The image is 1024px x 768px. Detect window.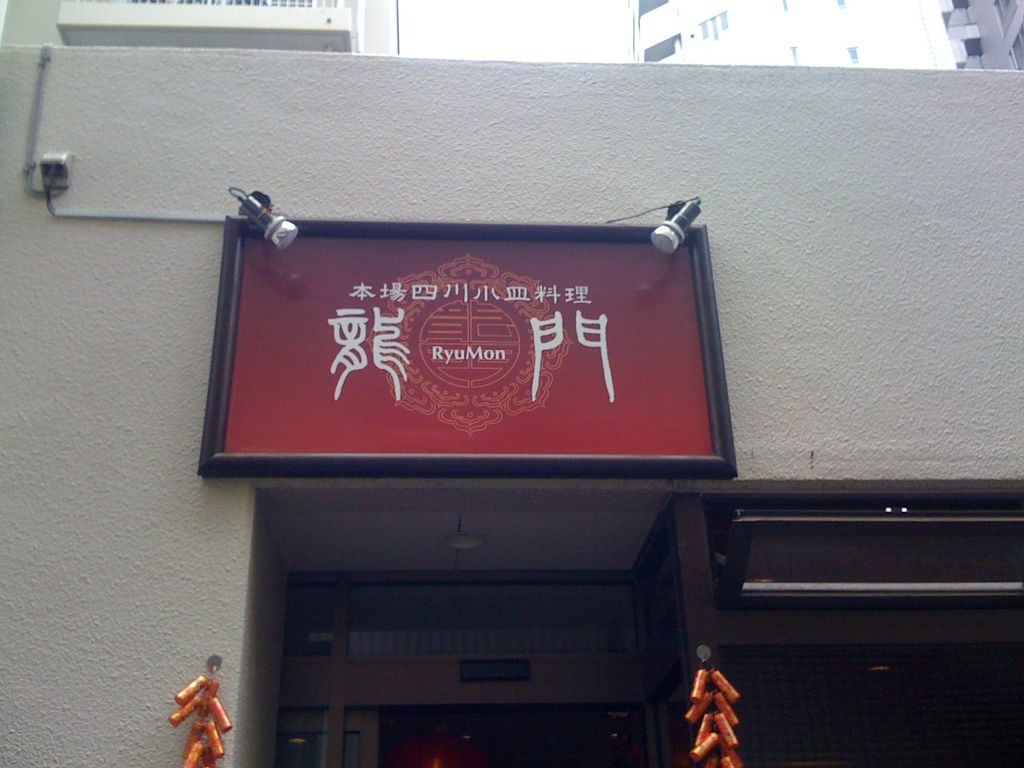
Detection: [698, 12, 731, 44].
